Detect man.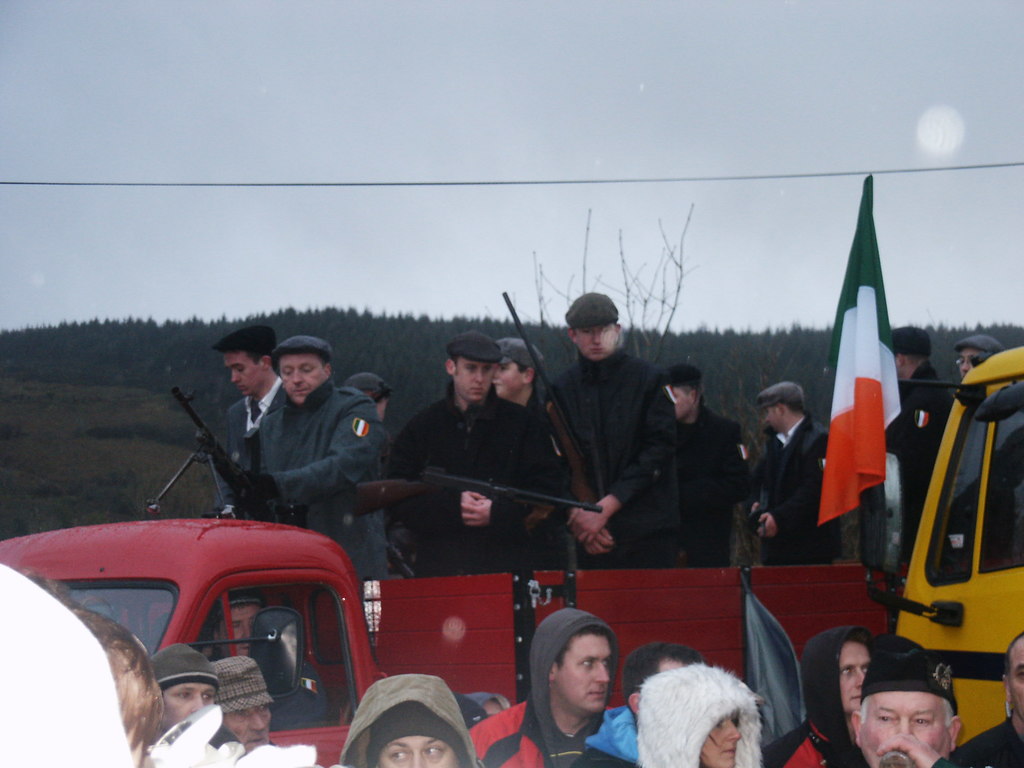
Detected at [218, 325, 282, 505].
